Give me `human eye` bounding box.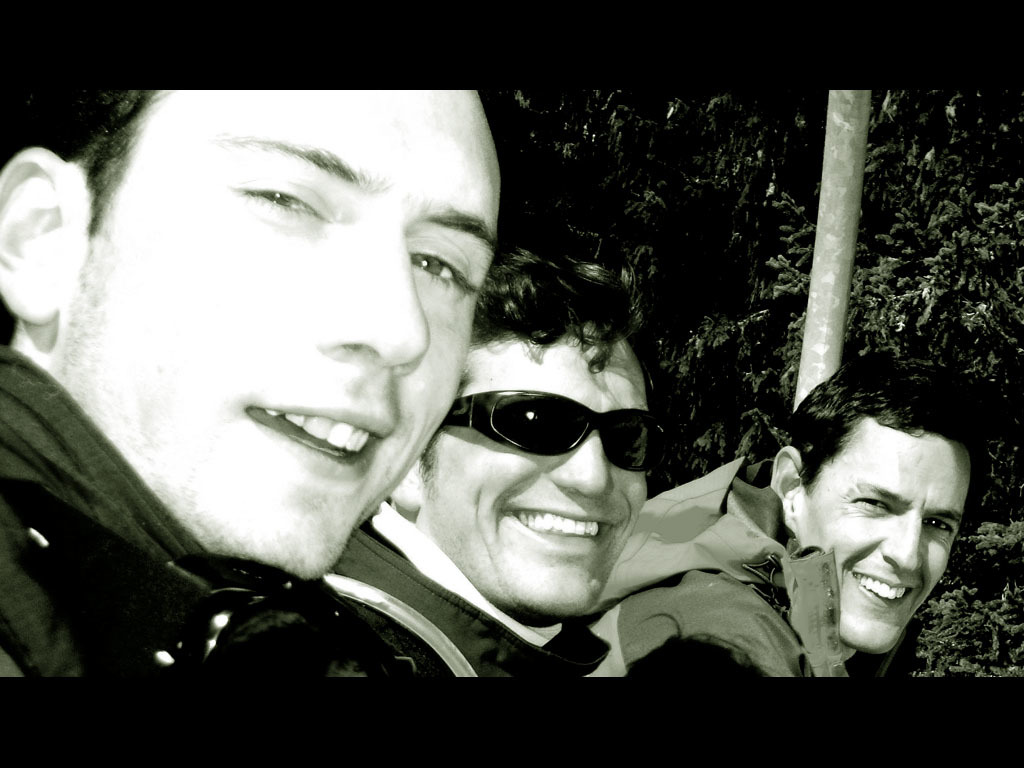
<bbox>922, 515, 956, 534</bbox>.
